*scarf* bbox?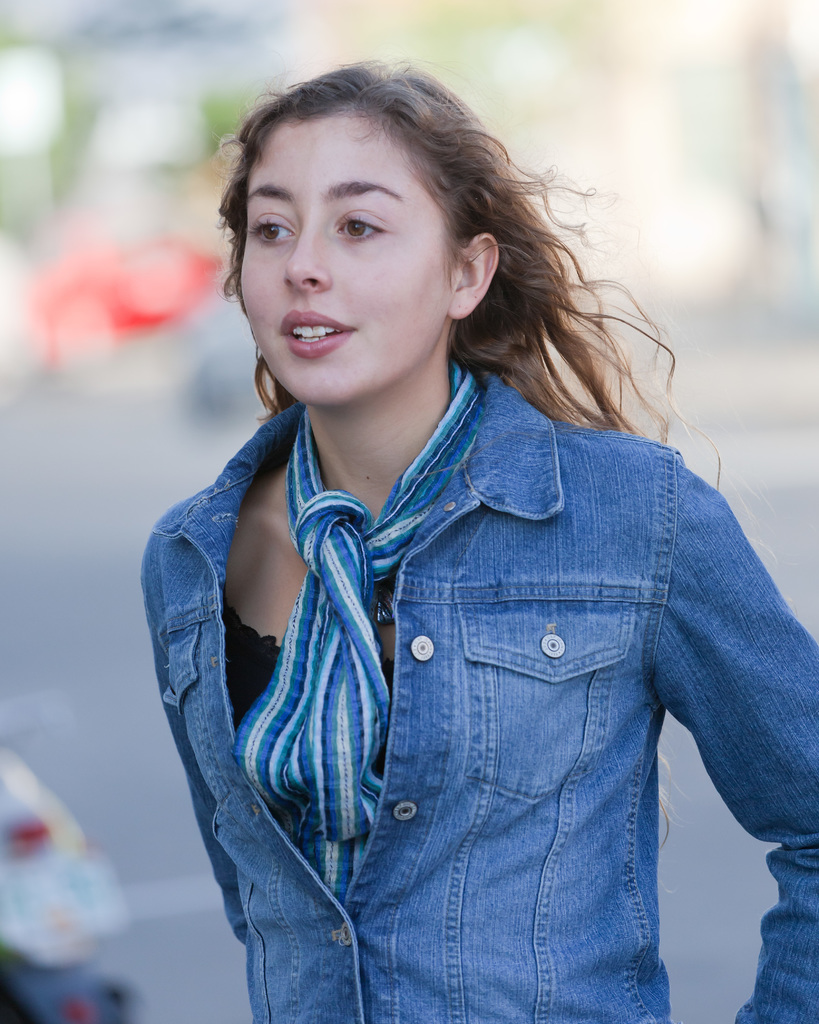
(x1=239, y1=355, x2=486, y2=880)
